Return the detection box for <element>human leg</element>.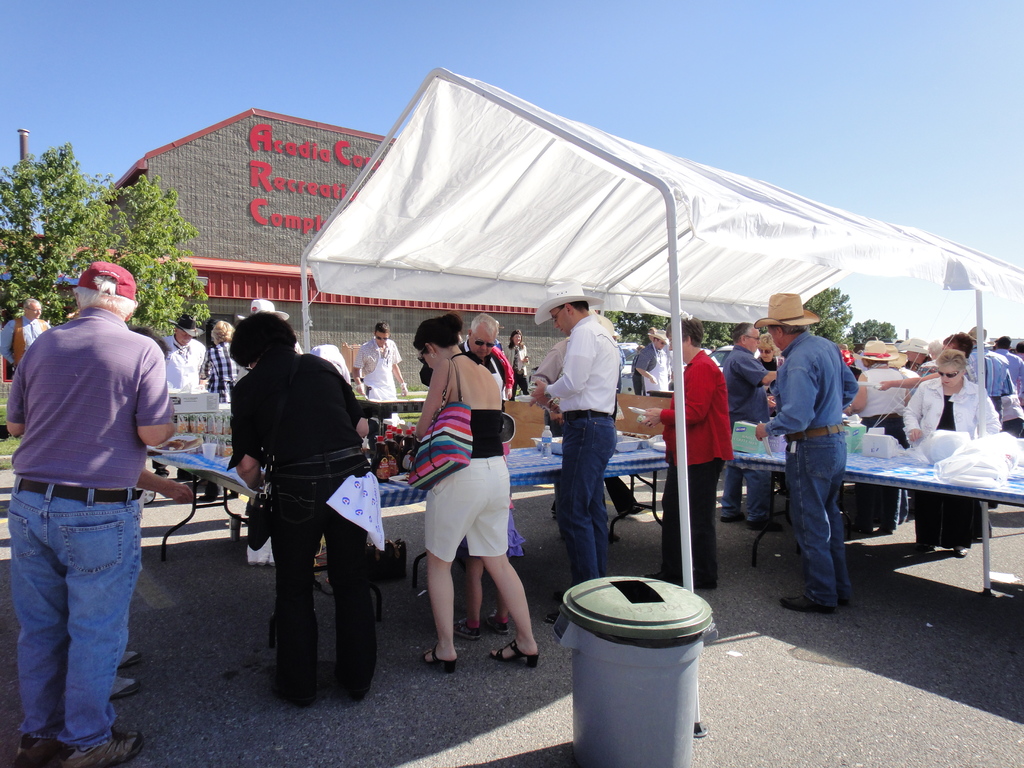
748/468/776/531.
